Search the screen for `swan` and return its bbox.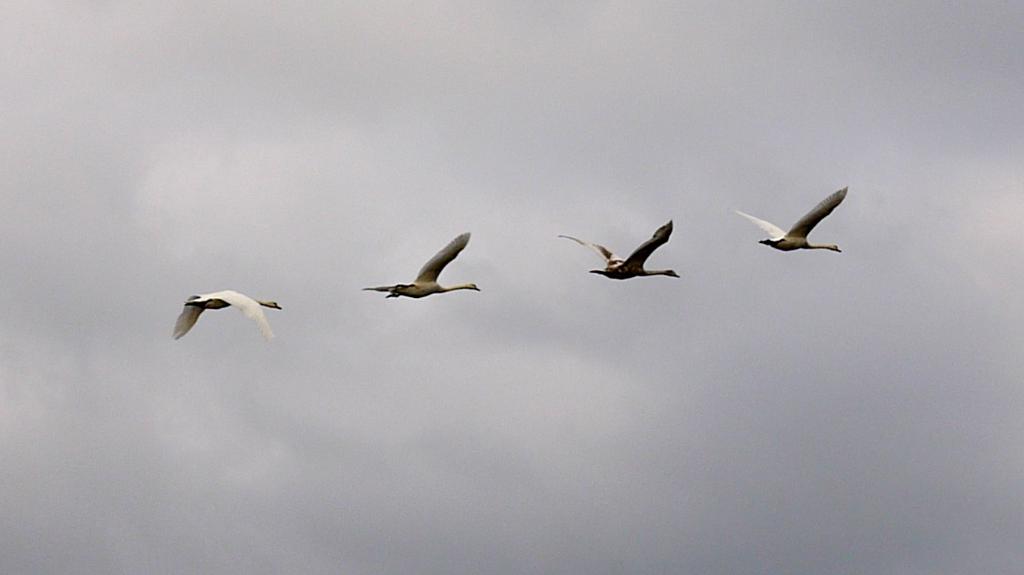
Found: [360, 229, 480, 299].
